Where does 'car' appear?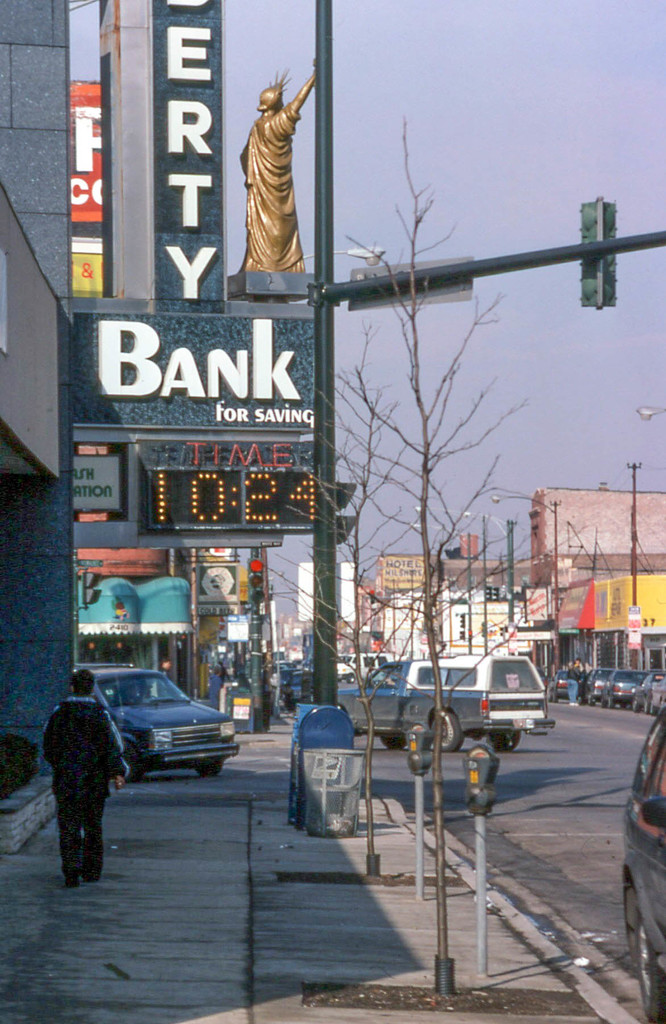
Appears at 612,710,665,1016.
